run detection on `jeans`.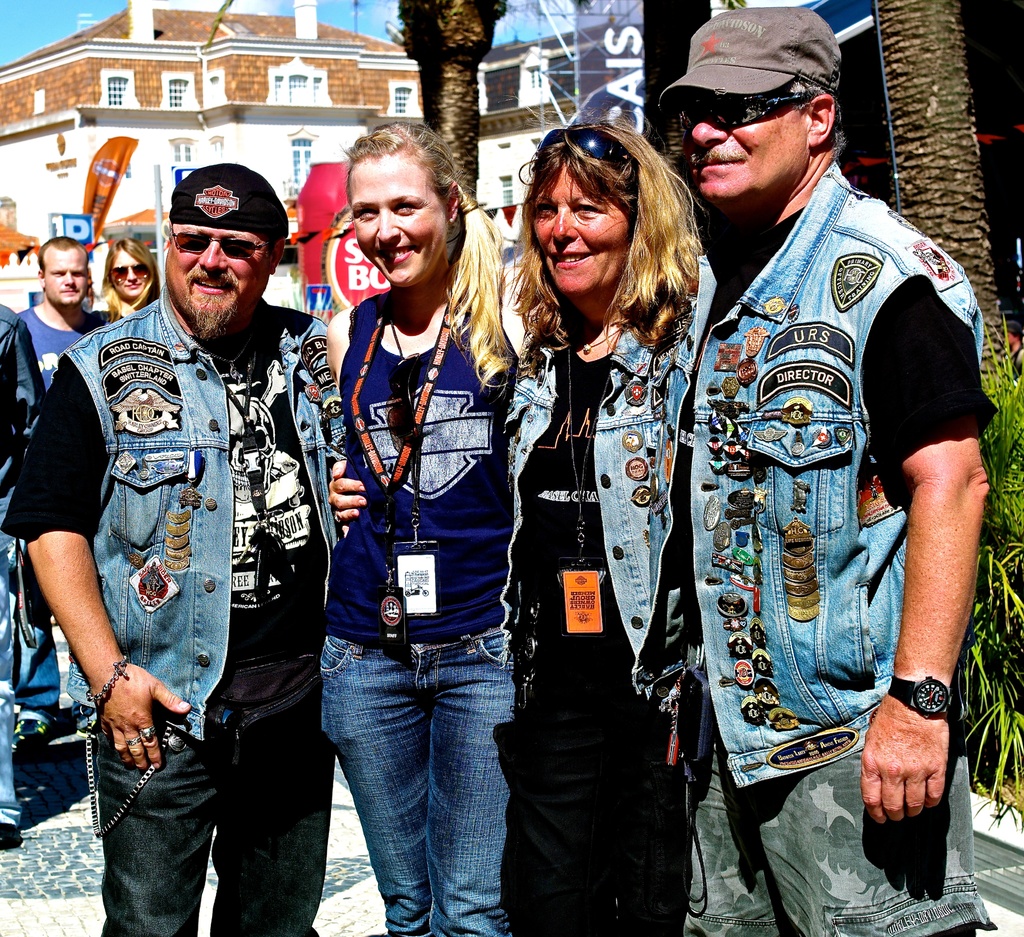
Result: region(0, 534, 25, 831).
